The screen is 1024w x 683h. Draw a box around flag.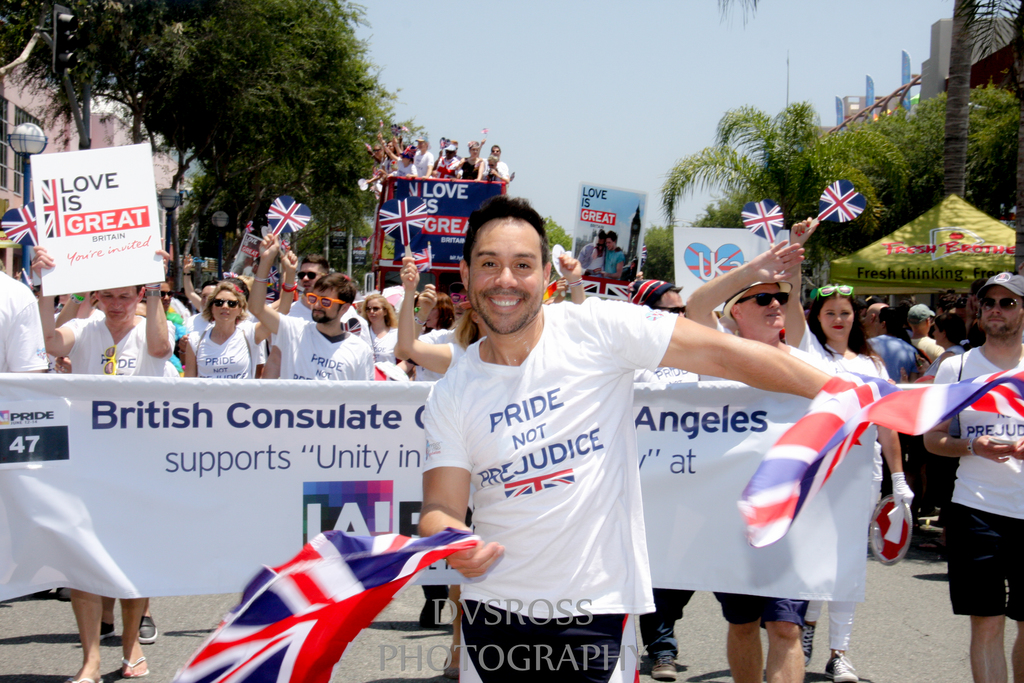
(628, 279, 683, 310).
